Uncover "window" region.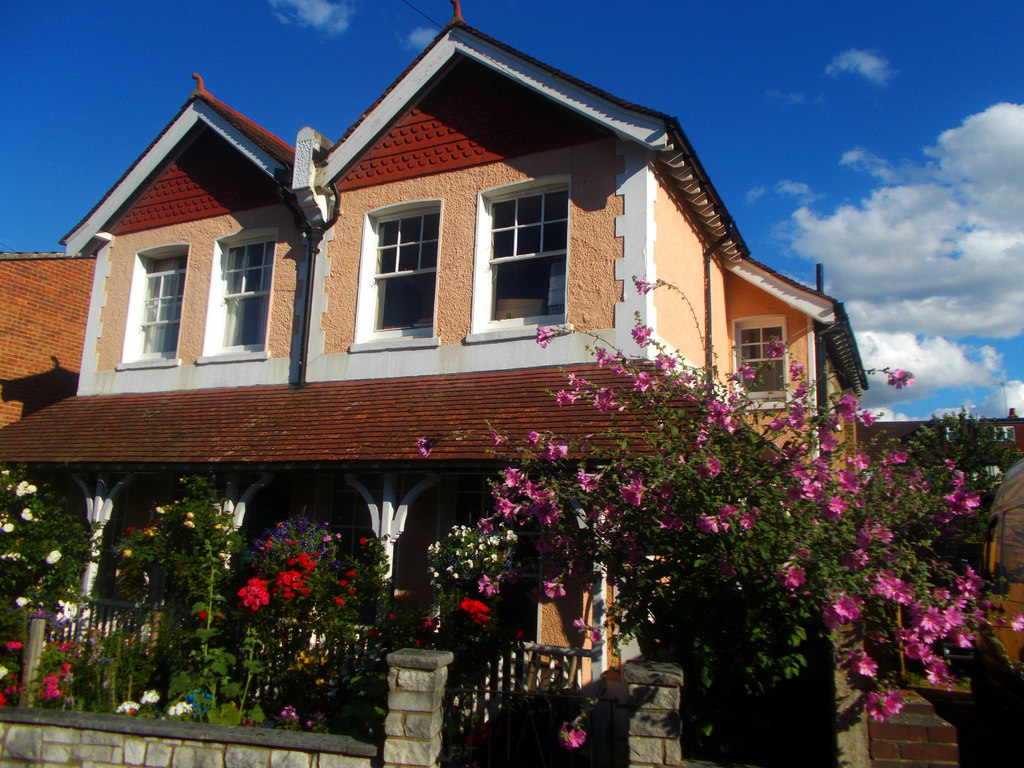
Uncovered: 120:241:192:369.
